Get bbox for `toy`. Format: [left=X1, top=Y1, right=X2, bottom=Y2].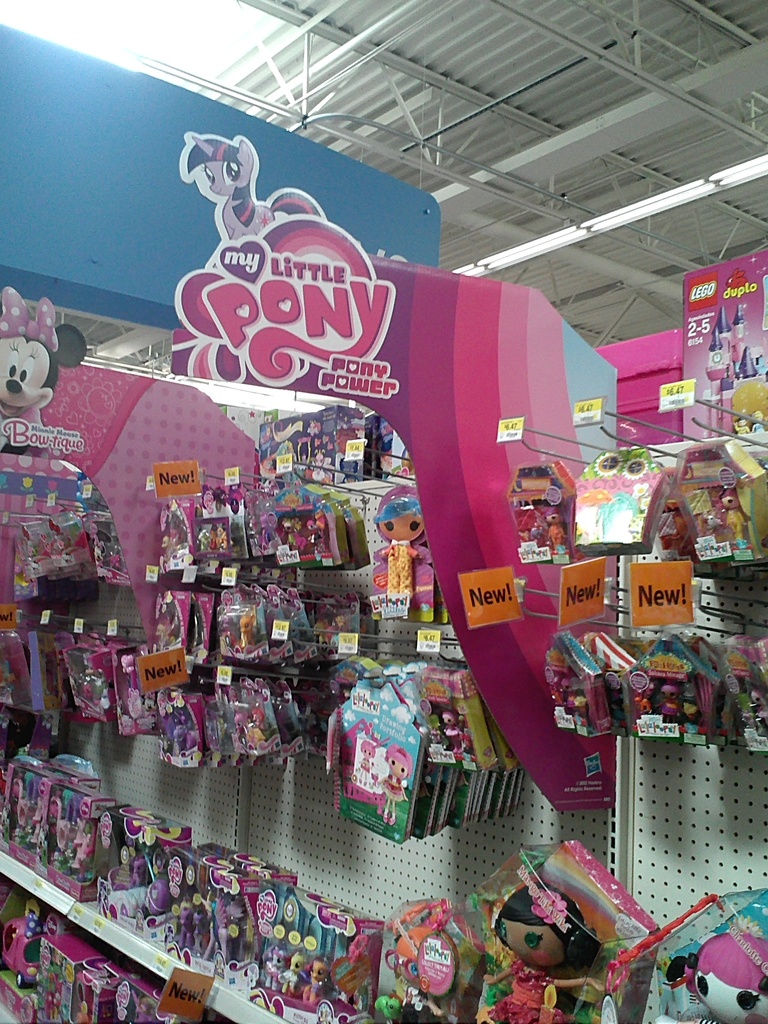
[left=751, top=687, right=767, bottom=733].
